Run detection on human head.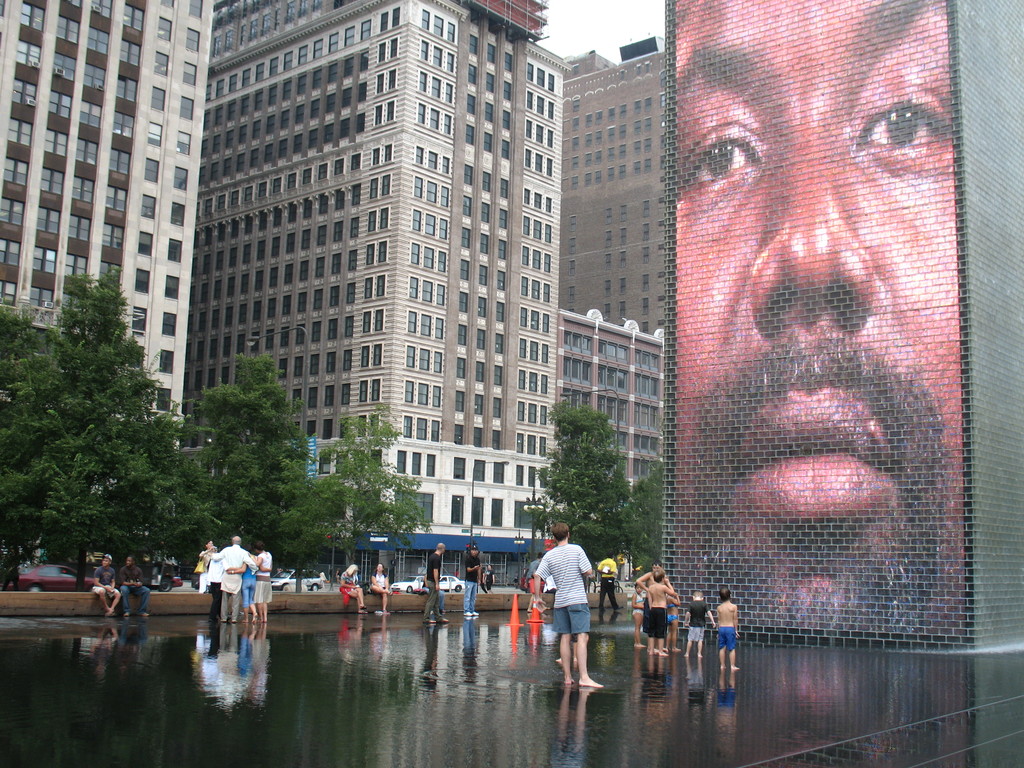
Result: detection(231, 536, 241, 545).
